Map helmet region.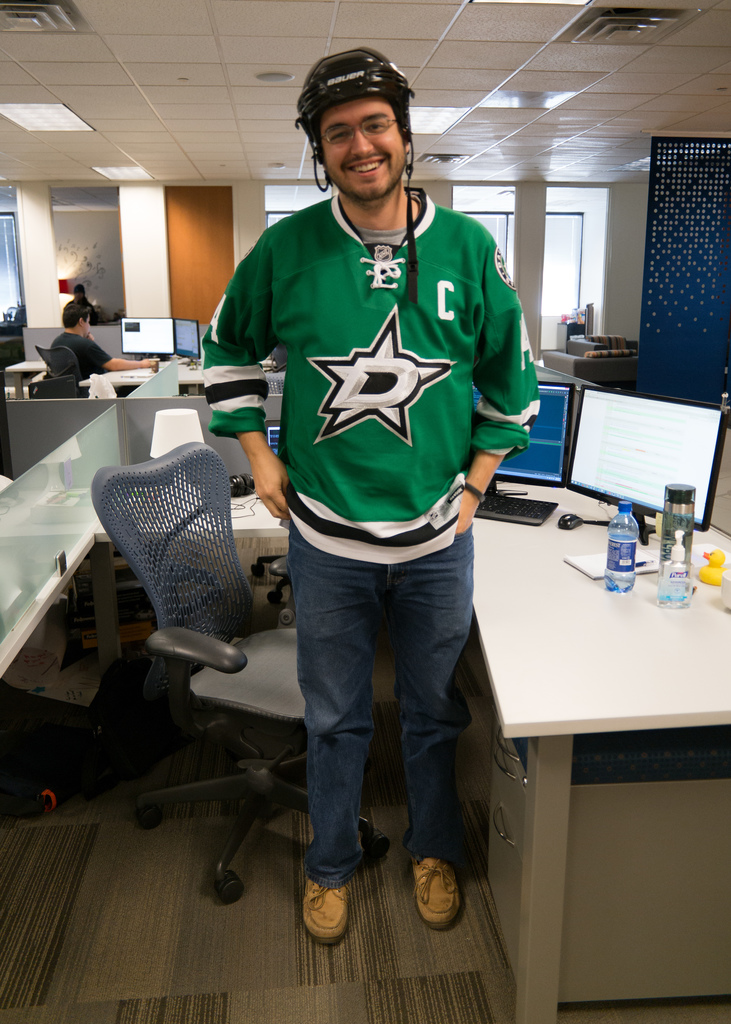
Mapped to rect(293, 46, 419, 301).
